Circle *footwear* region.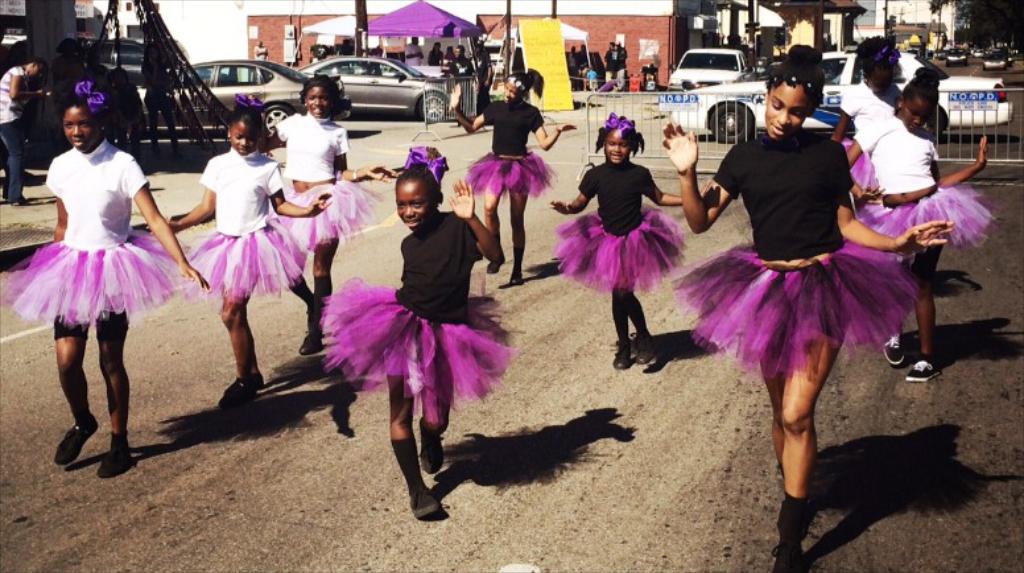
Region: box(771, 535, 804, 568).
